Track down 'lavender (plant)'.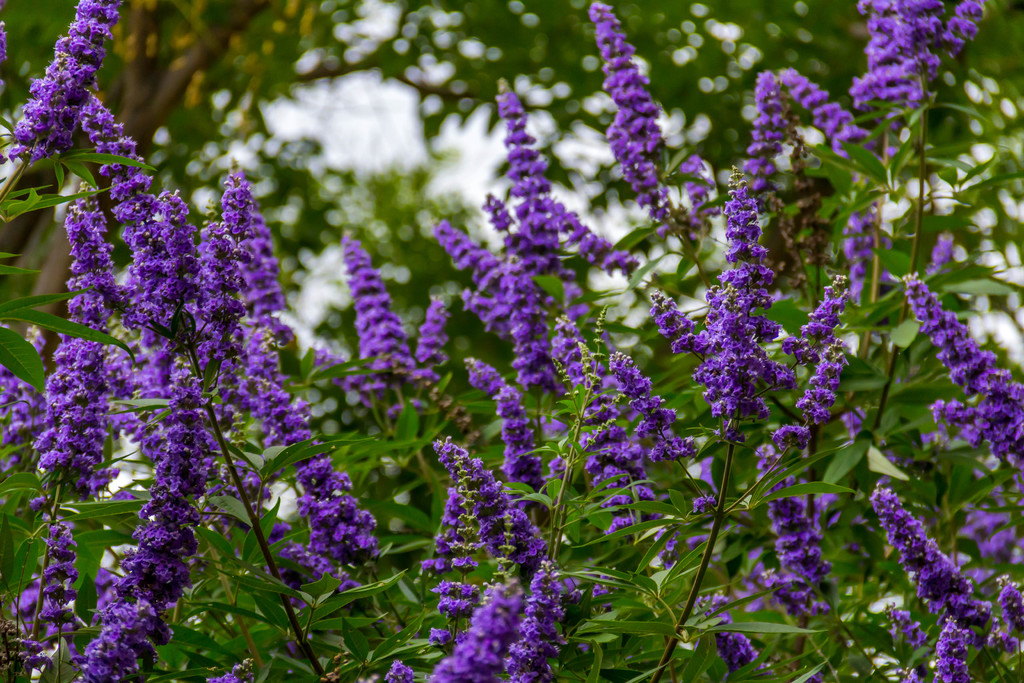
Tracked to 495, 261, 556, 399.
